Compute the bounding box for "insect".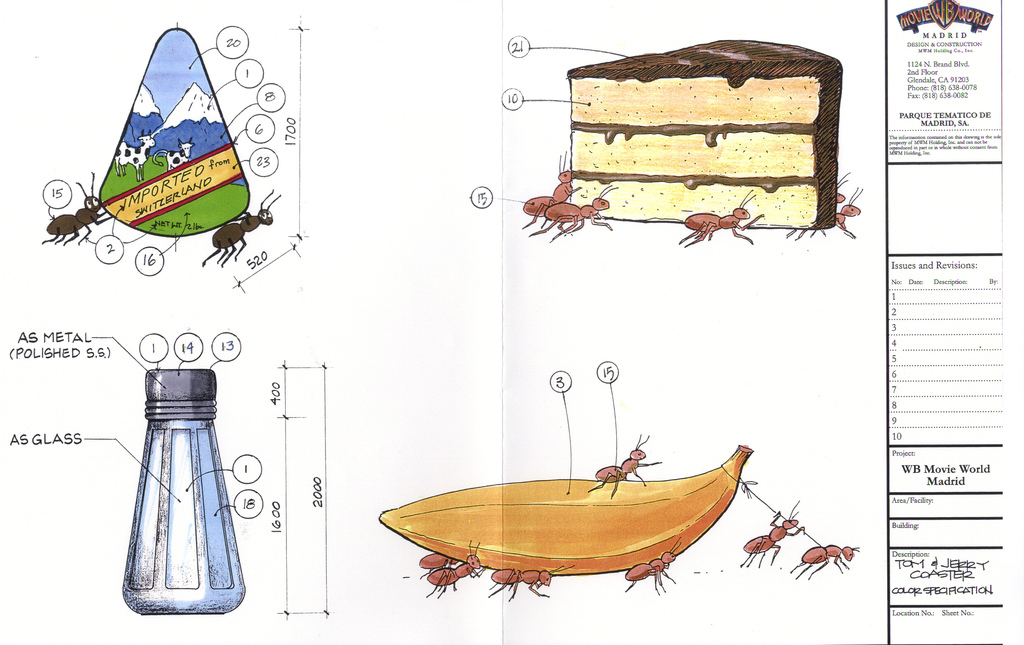
left=677, top=190, right=764, bottom=248.
